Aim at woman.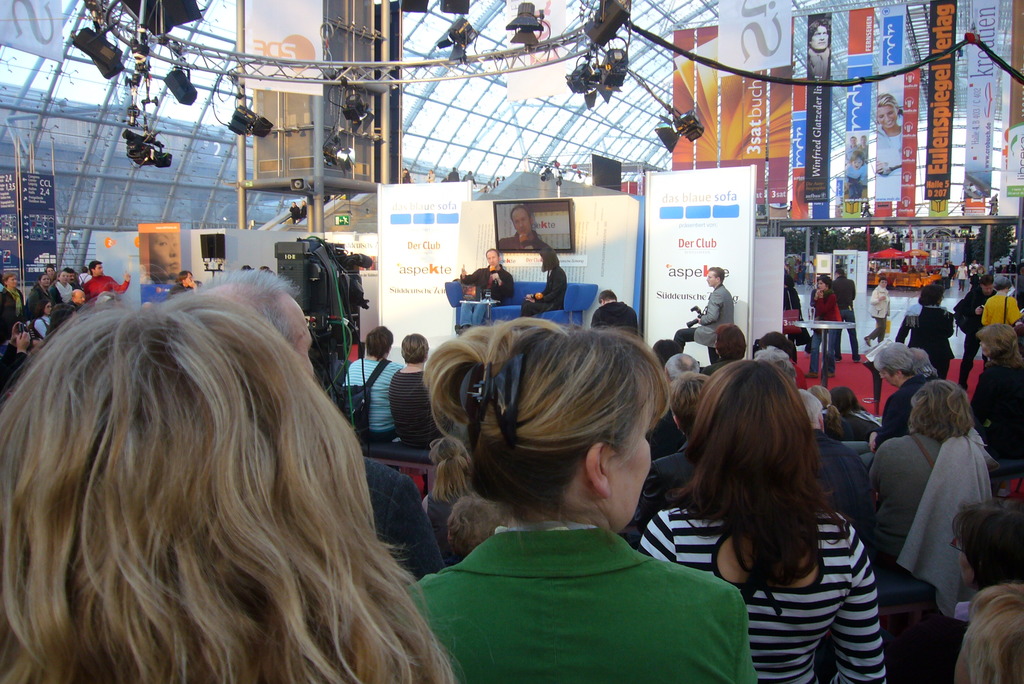
Aimed at BBox(802, 277, 842, 379).
